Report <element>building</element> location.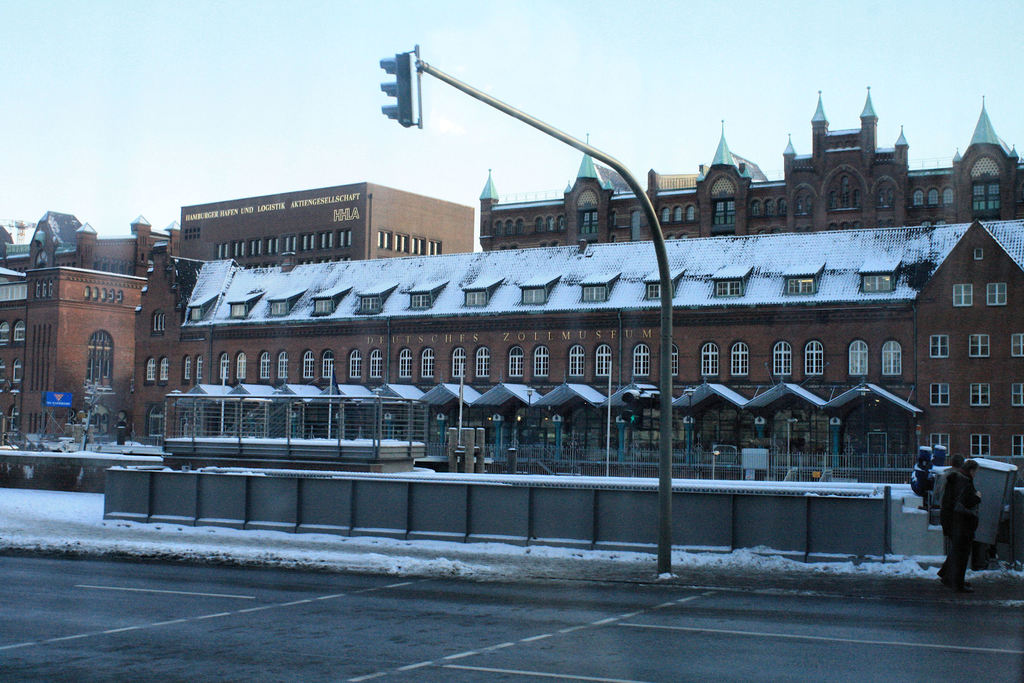
Report: <box>475,83,1023,251</box>.
